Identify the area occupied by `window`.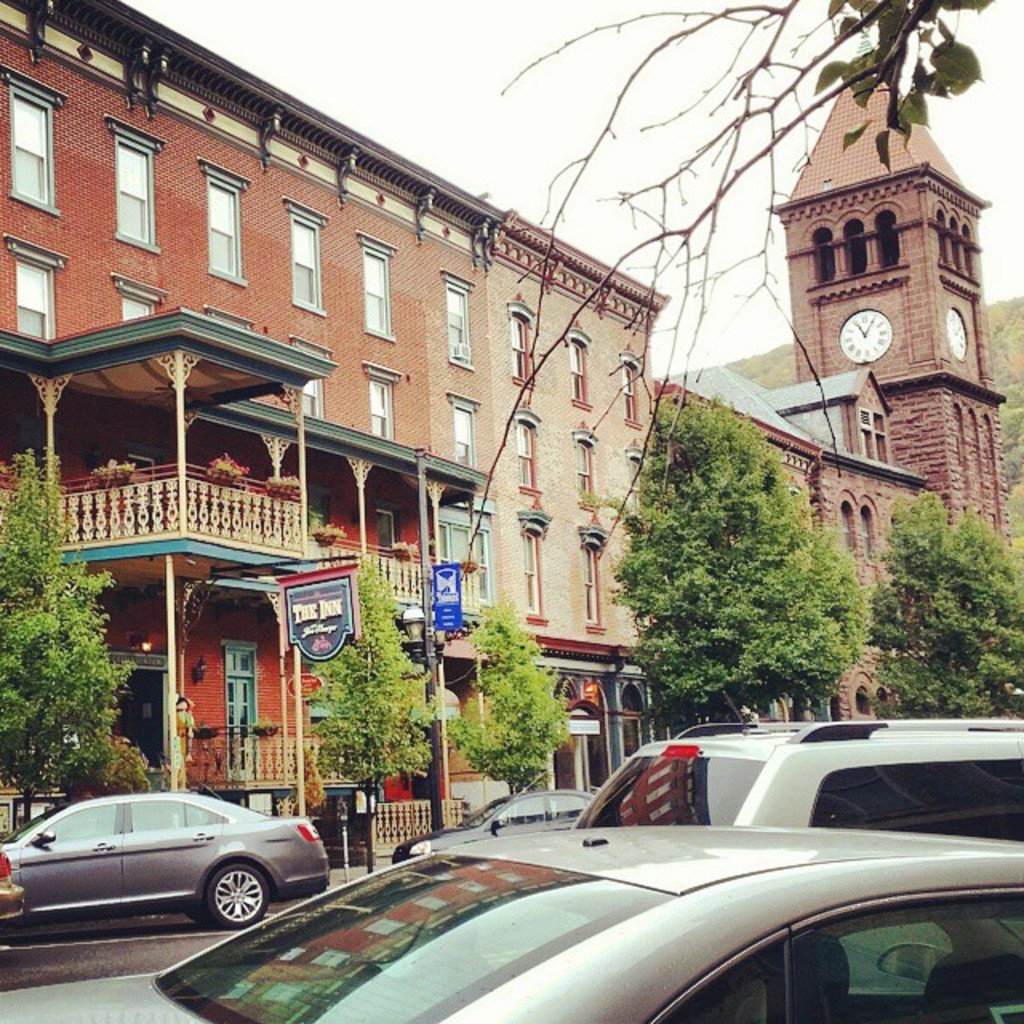
Area: 517, 418, 539, 488.
